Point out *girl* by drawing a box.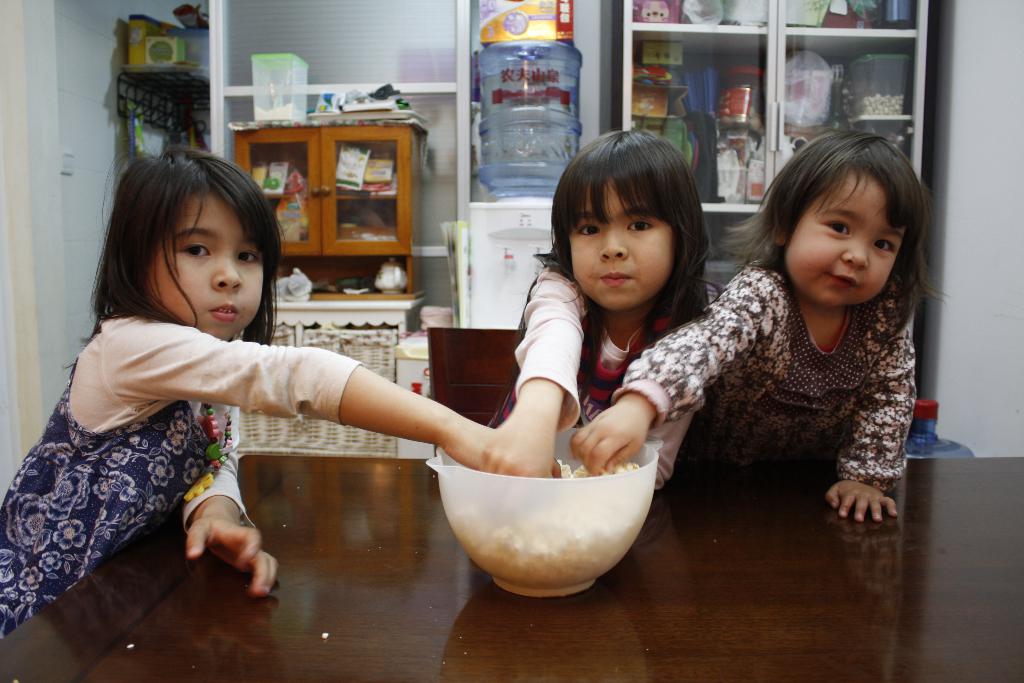
{"left": 567, "top": 128, "right": 932, "bottom": 525}.
